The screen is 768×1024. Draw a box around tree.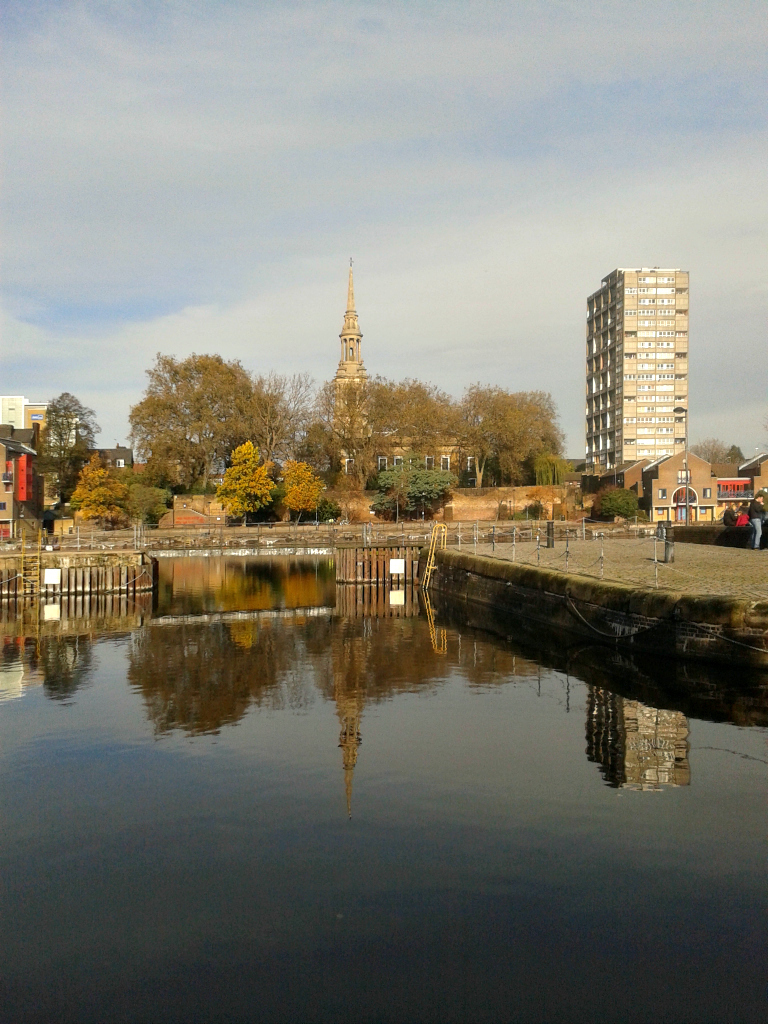
l=272, t=453, r=321, b=520.
